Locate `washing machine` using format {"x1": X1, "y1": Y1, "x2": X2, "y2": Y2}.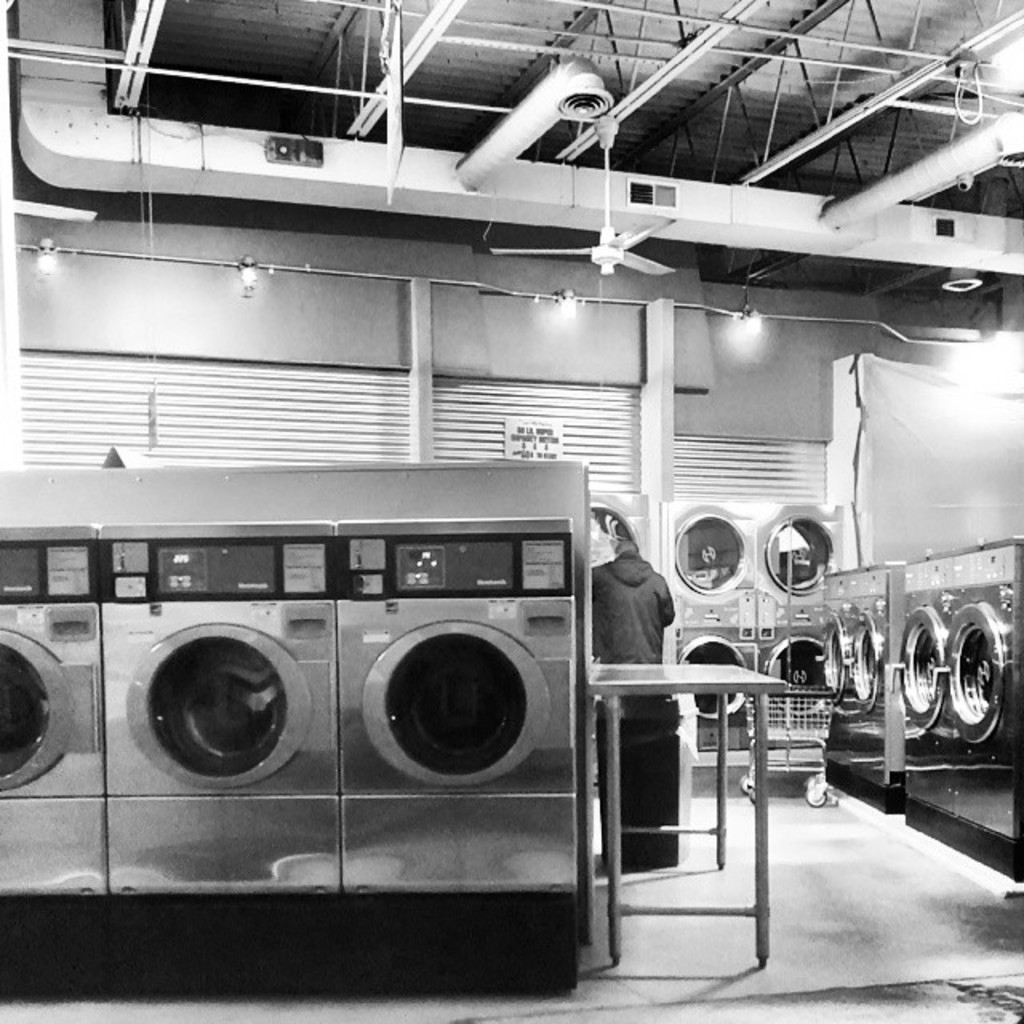
{"x1": 664, "y1": 629, "x2": 774, "y2": 754}.
